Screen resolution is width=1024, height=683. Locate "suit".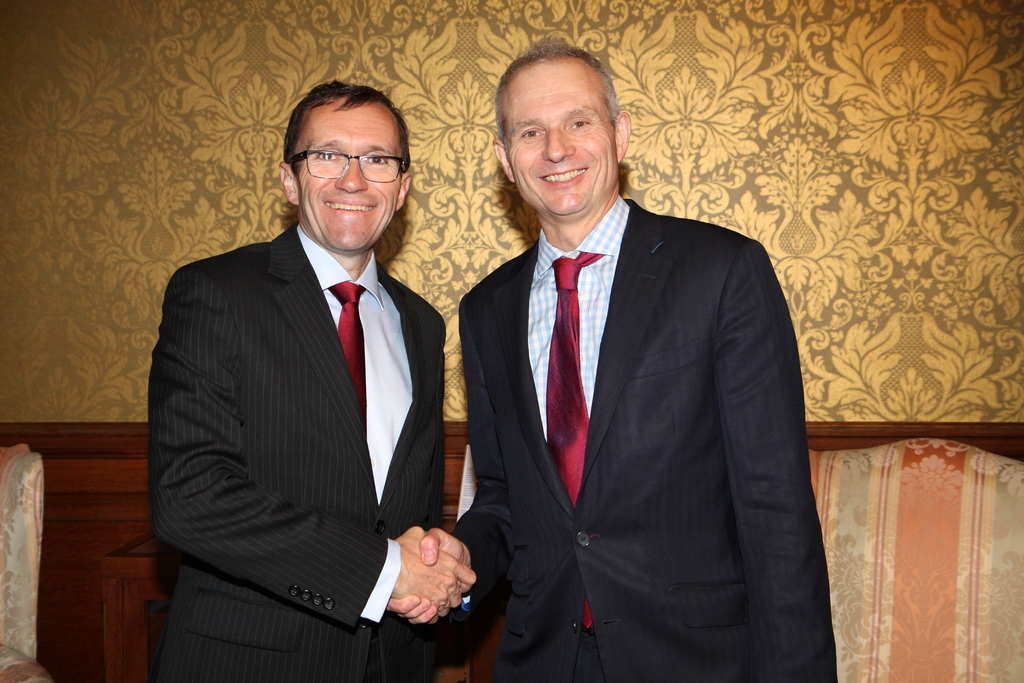
bbox=(152, 220, 446, 682).
